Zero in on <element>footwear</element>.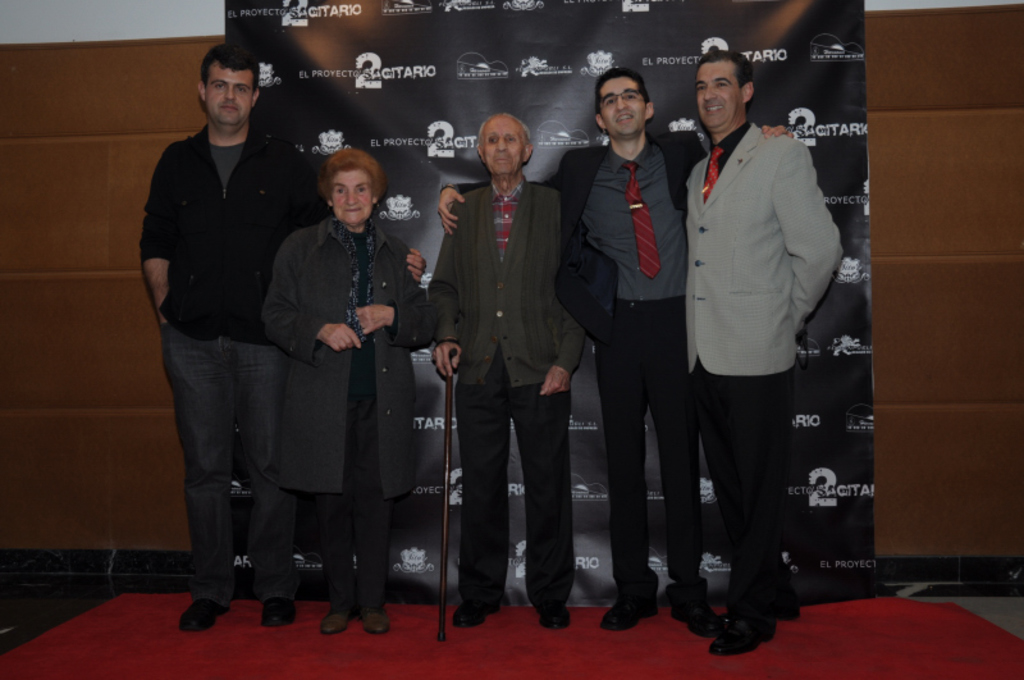
Zeroed in: (x1=534, y1=606, x2=577, y2=633).
